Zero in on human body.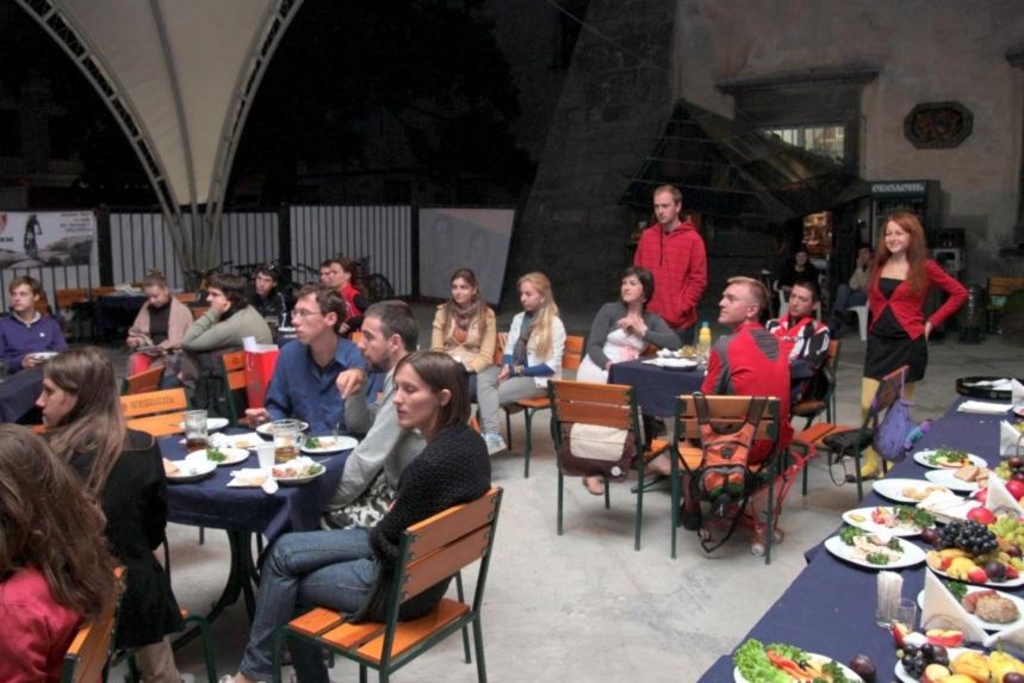
Zeroed in: BBox(700, 277, 790, 458).
